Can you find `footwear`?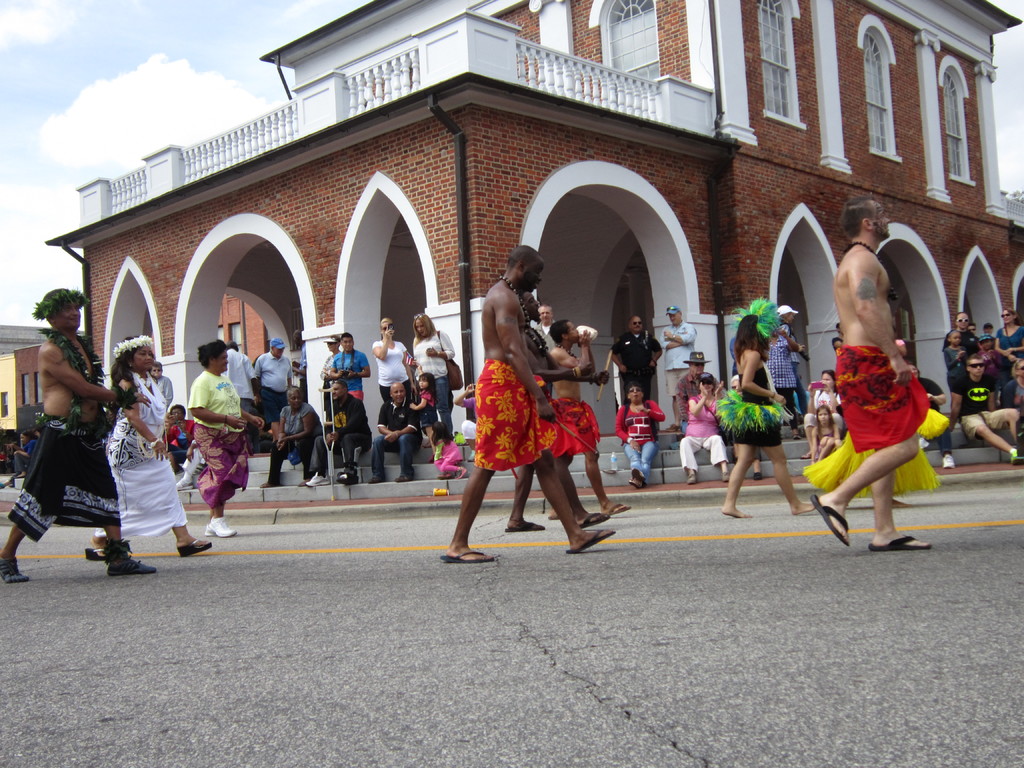
Yes, bounding box: [609, 502, 636, 516].
